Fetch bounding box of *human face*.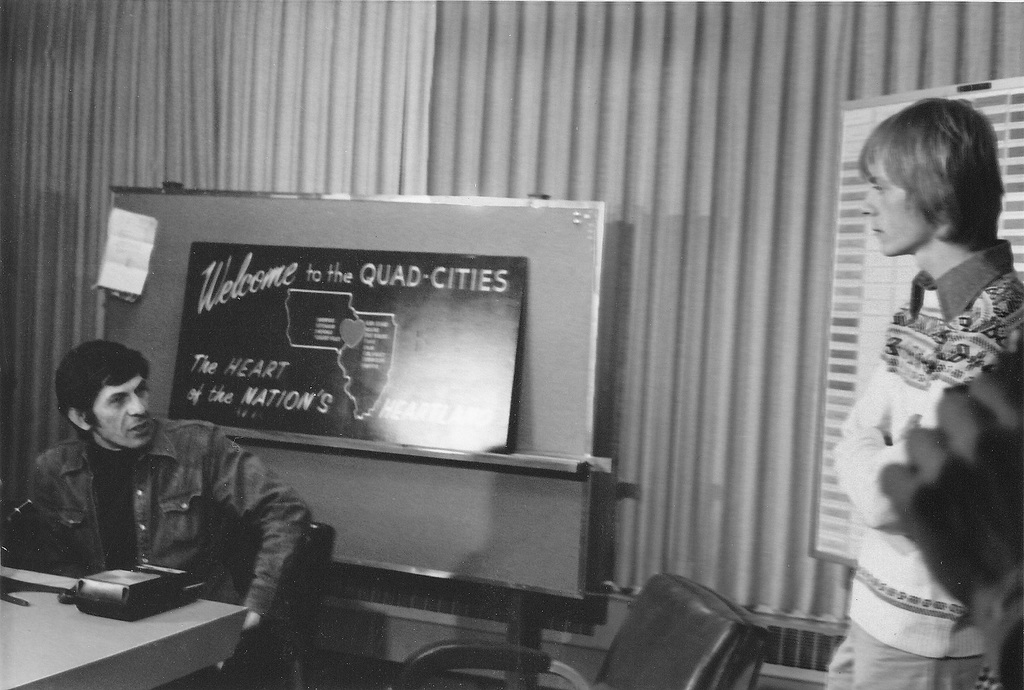
Bbox: BBox(859, 145, 943, 257).
